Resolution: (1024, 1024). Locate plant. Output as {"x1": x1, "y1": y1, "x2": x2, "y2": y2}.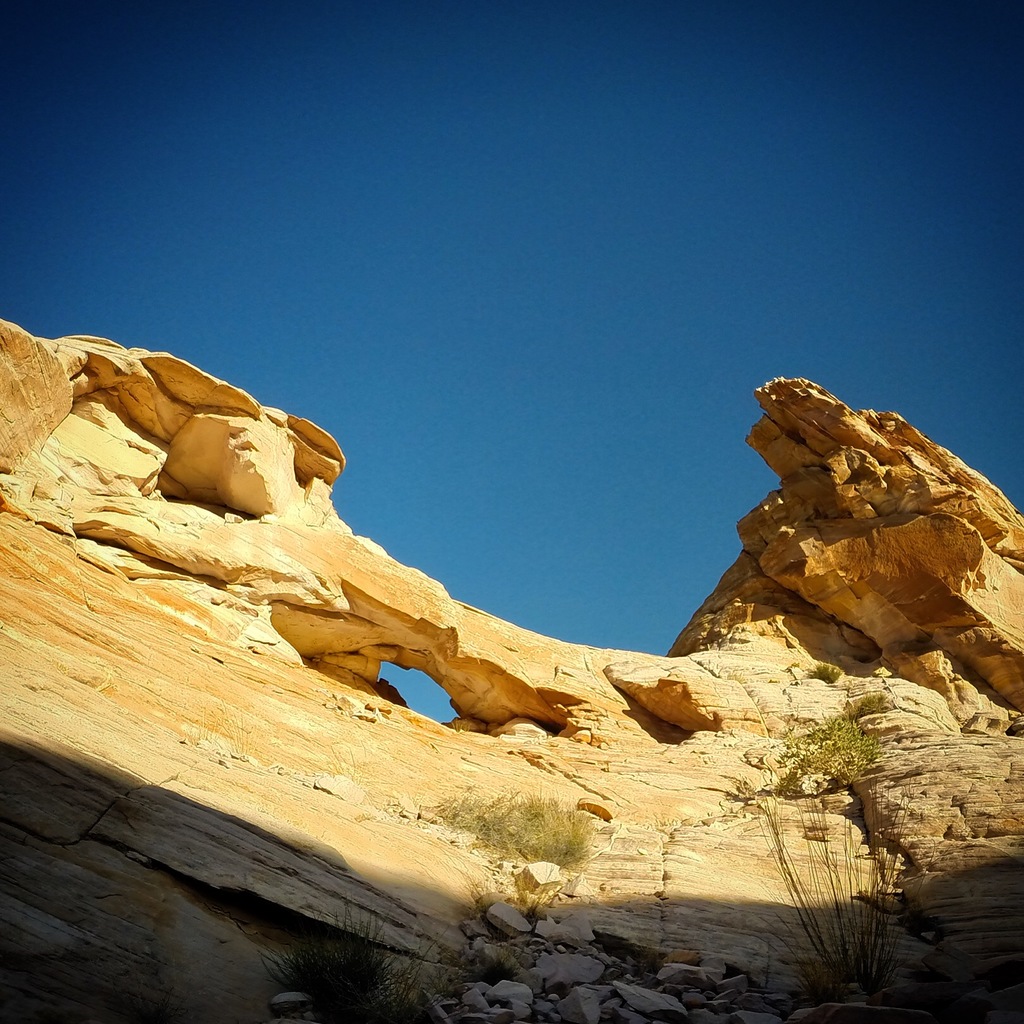
{"x1": 728, "y1": 776, "x2": 762, "y2": 801}.
